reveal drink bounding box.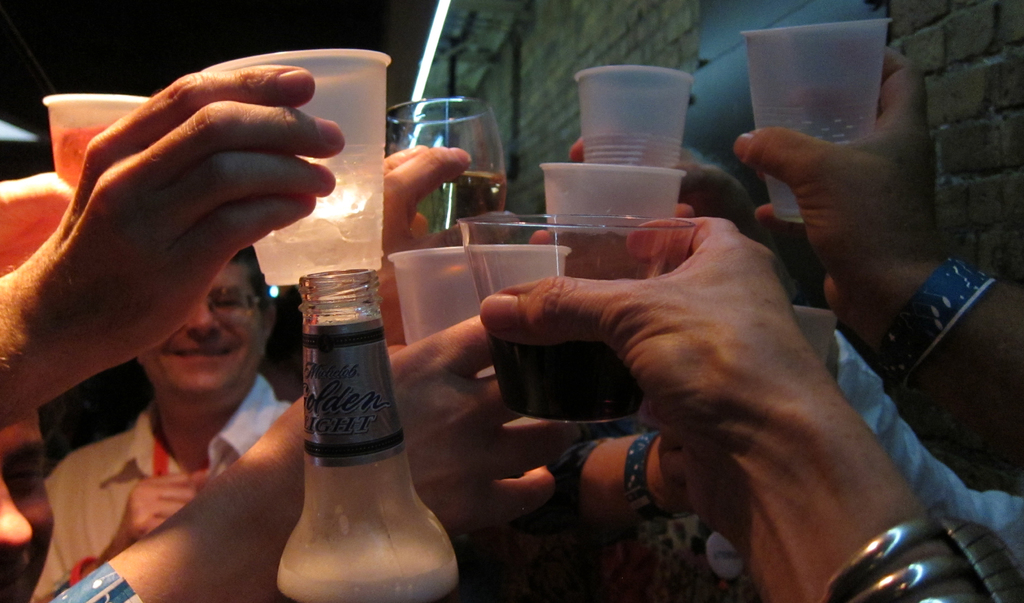
Revealed: bbox(248, 173, 390, 293).
